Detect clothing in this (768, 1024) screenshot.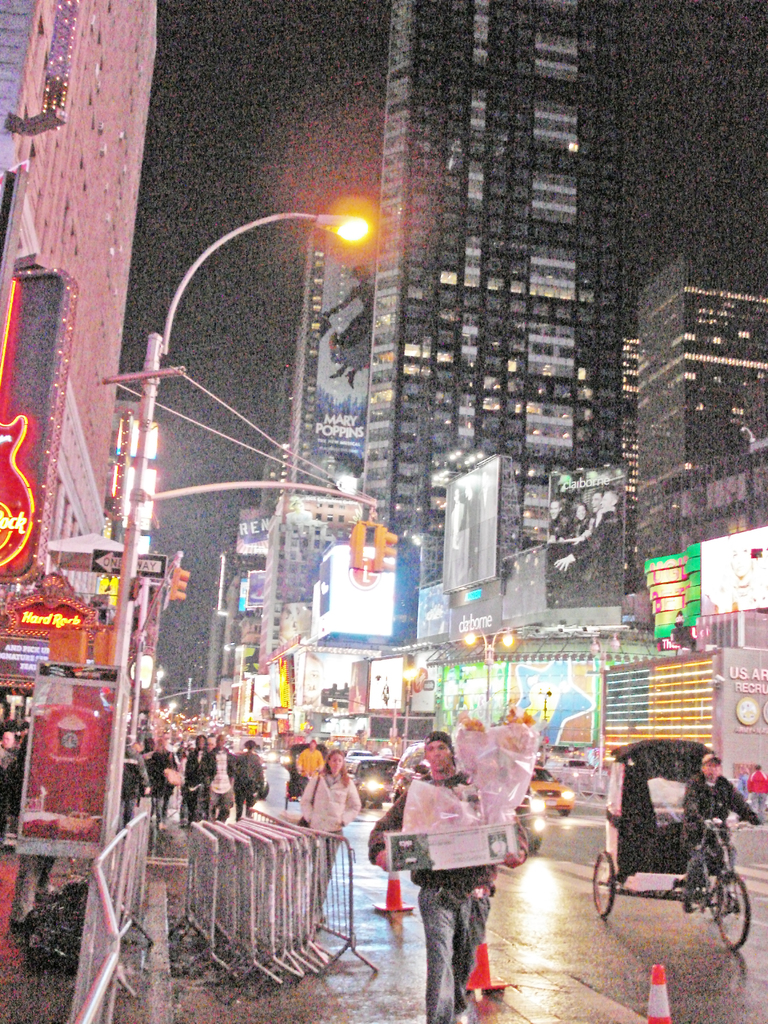
Detection: box=[0, 743, 28, 840].
